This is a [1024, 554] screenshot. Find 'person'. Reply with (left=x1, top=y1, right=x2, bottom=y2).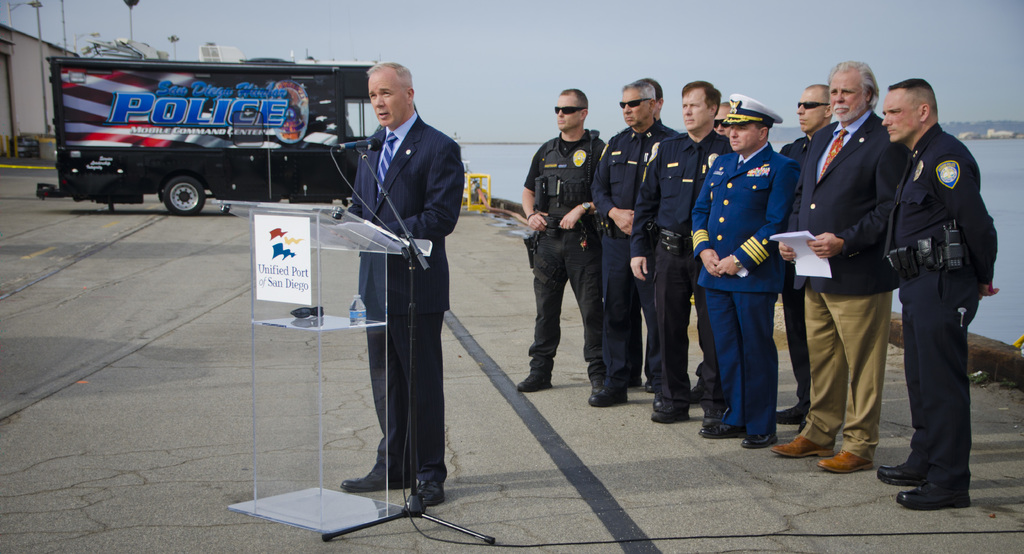
(left=324, top=56, right=452, bottom=525).
